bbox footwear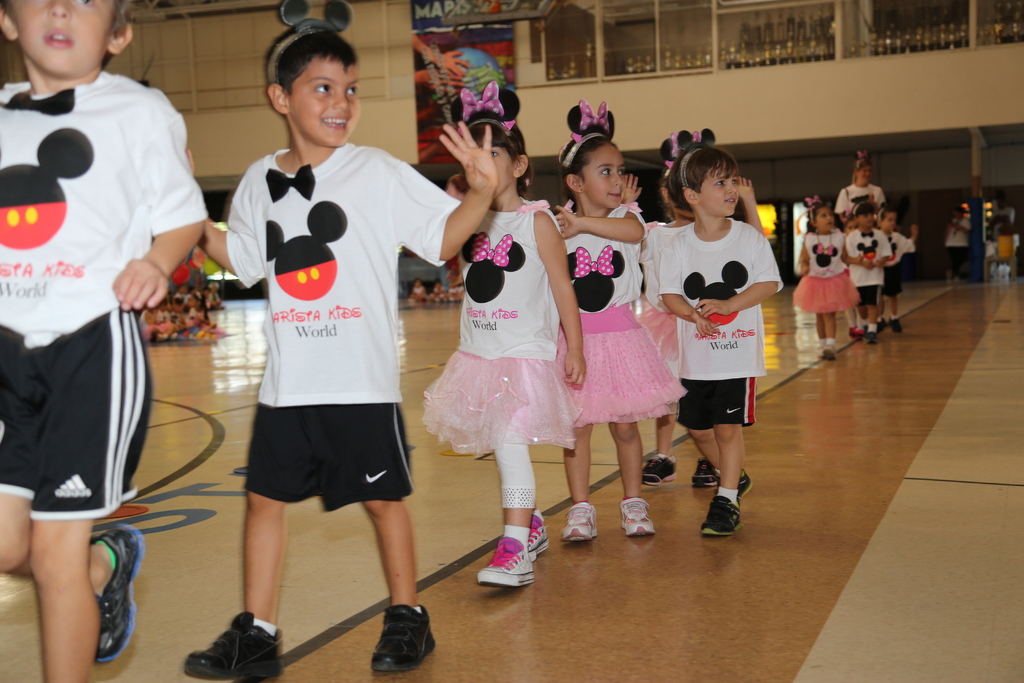
[x1=478, y1=519, x2=543, y2=602]
